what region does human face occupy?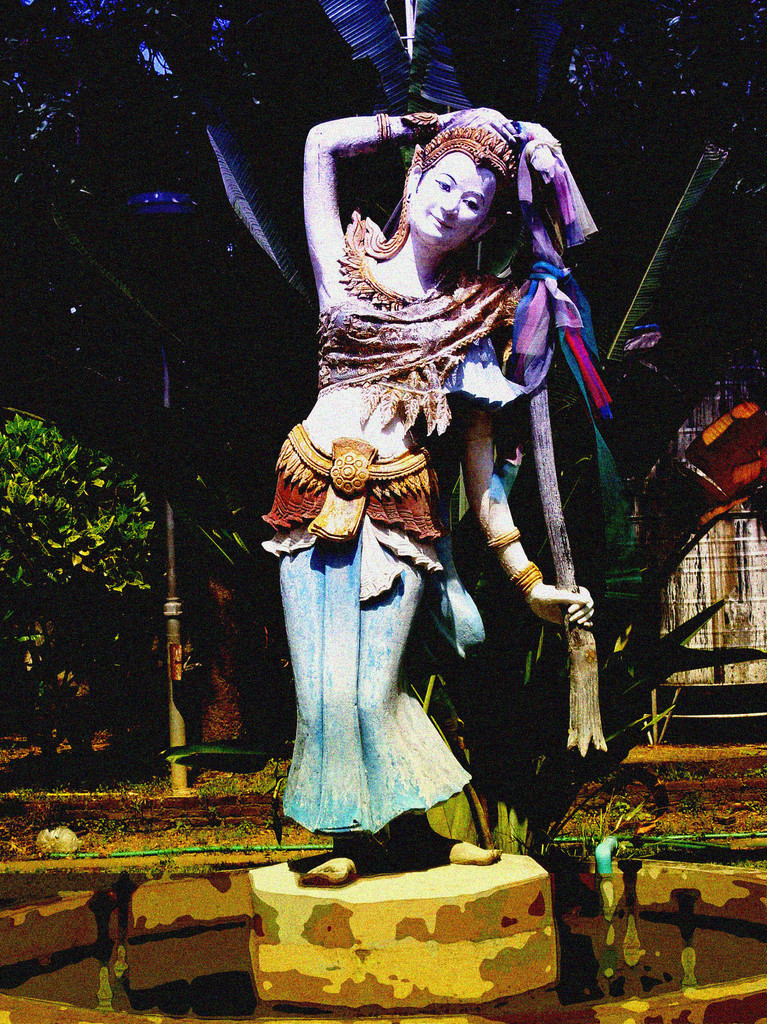
x1=403 y1=152 x2=494 y2=250.
